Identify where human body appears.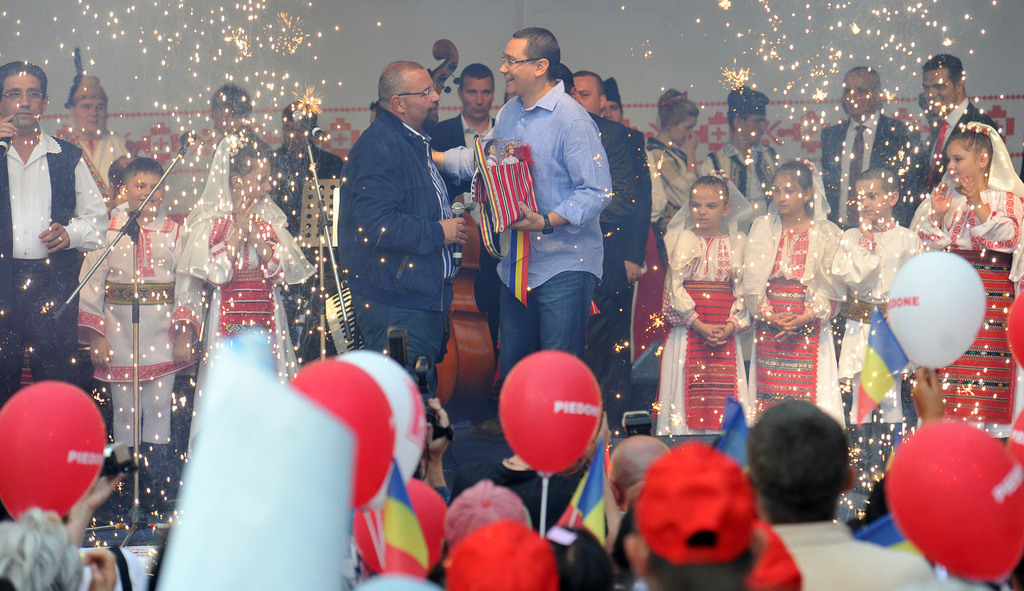
Appears at 829 156 920 378.
